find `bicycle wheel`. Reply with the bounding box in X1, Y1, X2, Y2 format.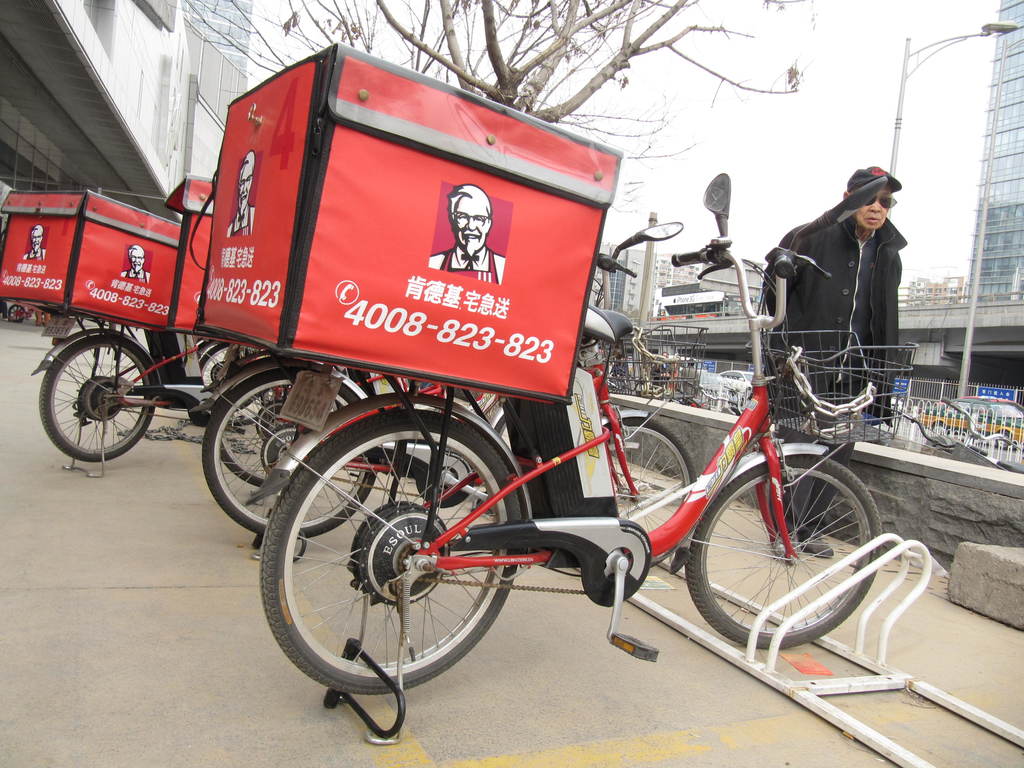
696, 447, 900, 670.
